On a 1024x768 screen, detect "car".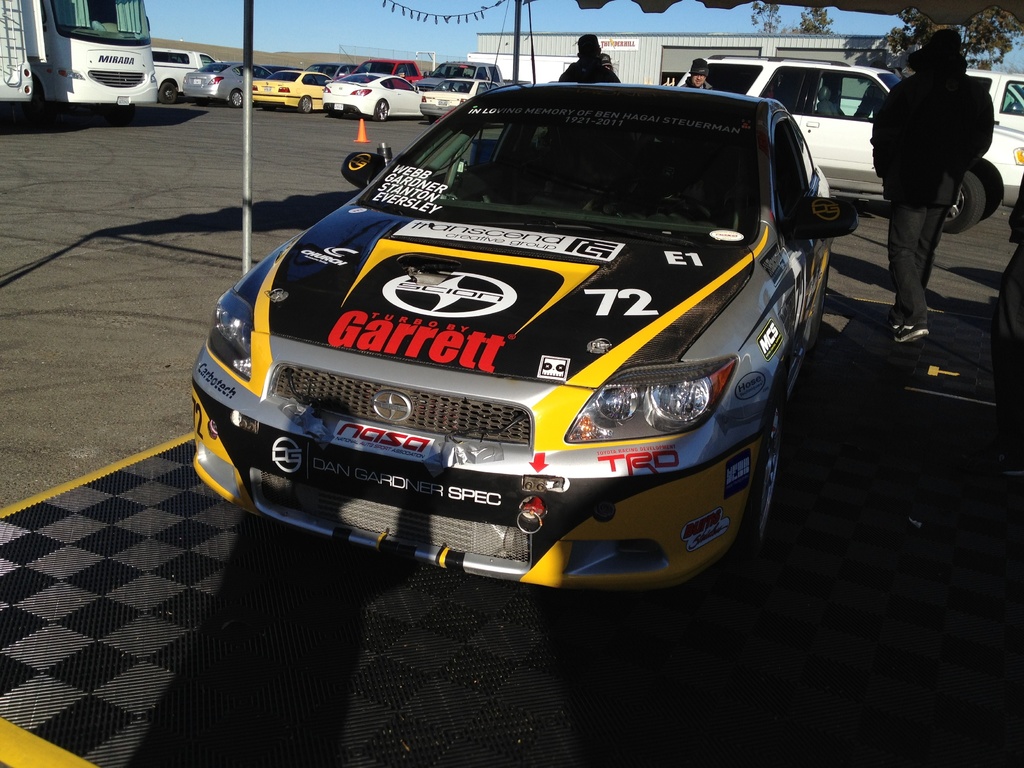
box(421, 68, 497, 120).
